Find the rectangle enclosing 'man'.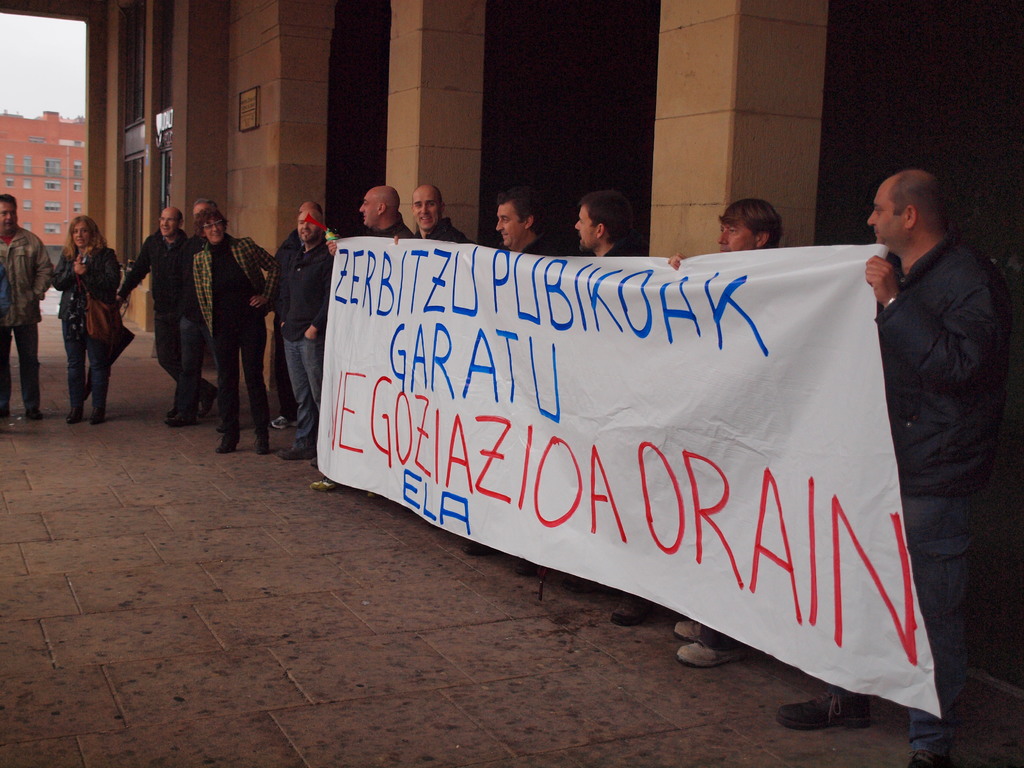
left=545, top=189, right=657, bottom=628.
